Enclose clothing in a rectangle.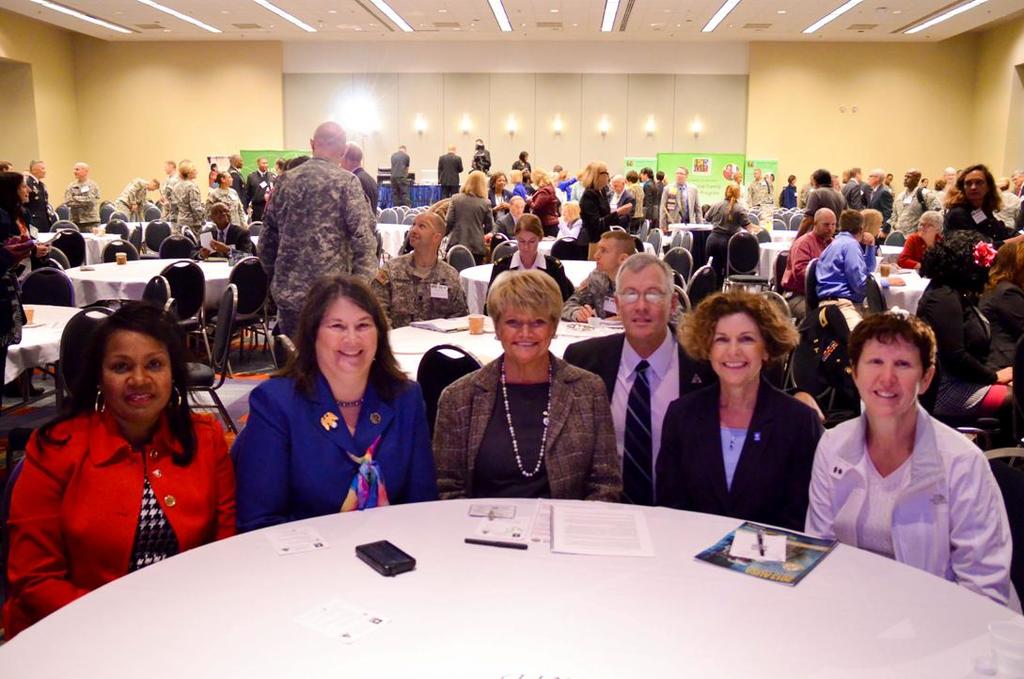
region(432, 347, 625, 502).
